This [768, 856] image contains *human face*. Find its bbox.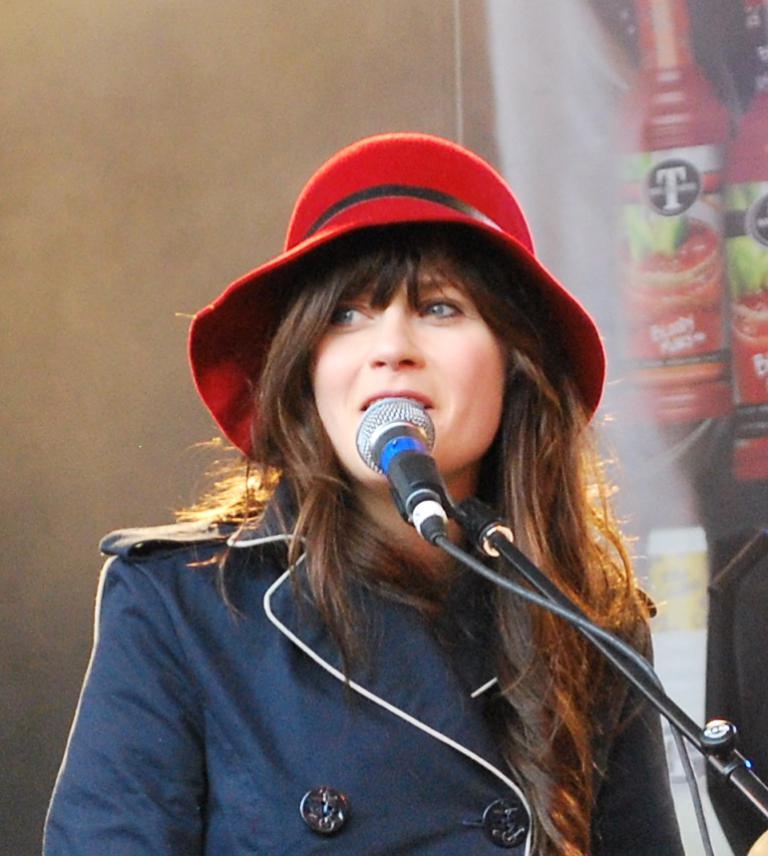
Rect(315, 242, 505, 485).
